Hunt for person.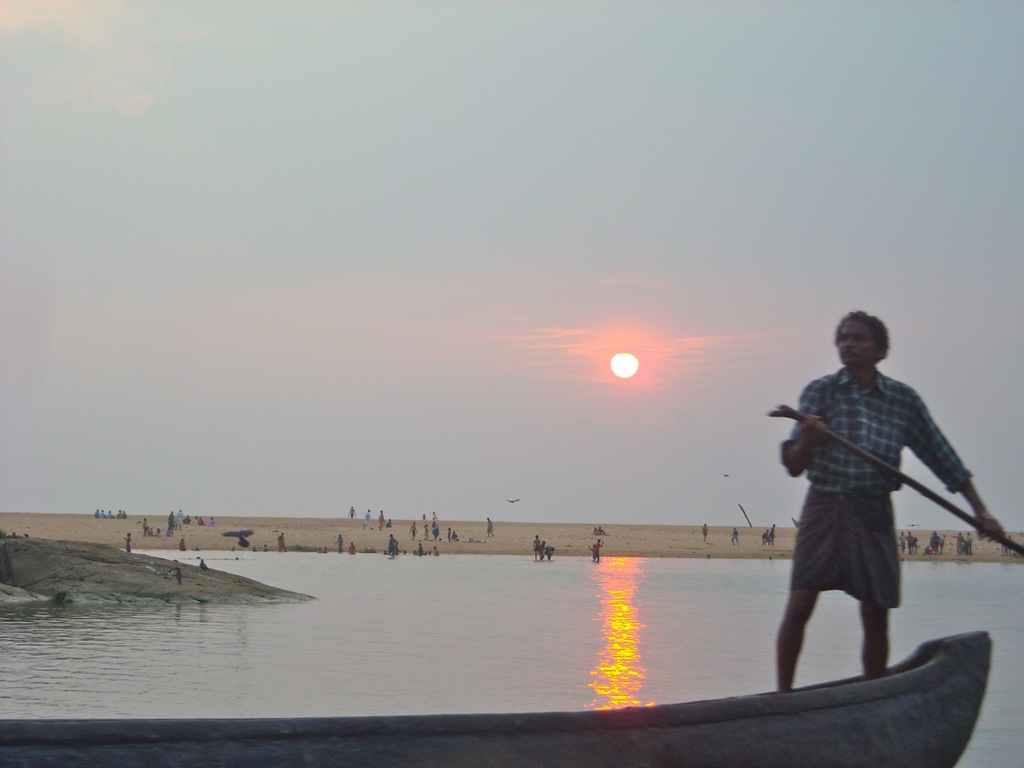
Hunted down at detection(726, 526, 742, 546).
